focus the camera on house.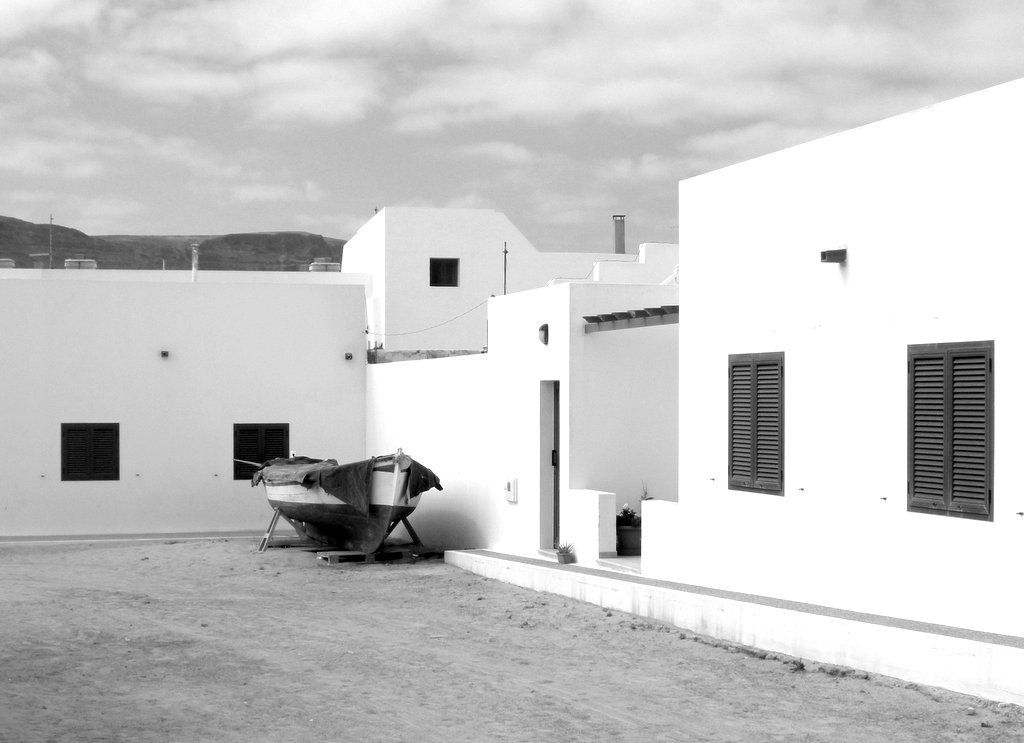
Focus region: 335 209 679 358.
